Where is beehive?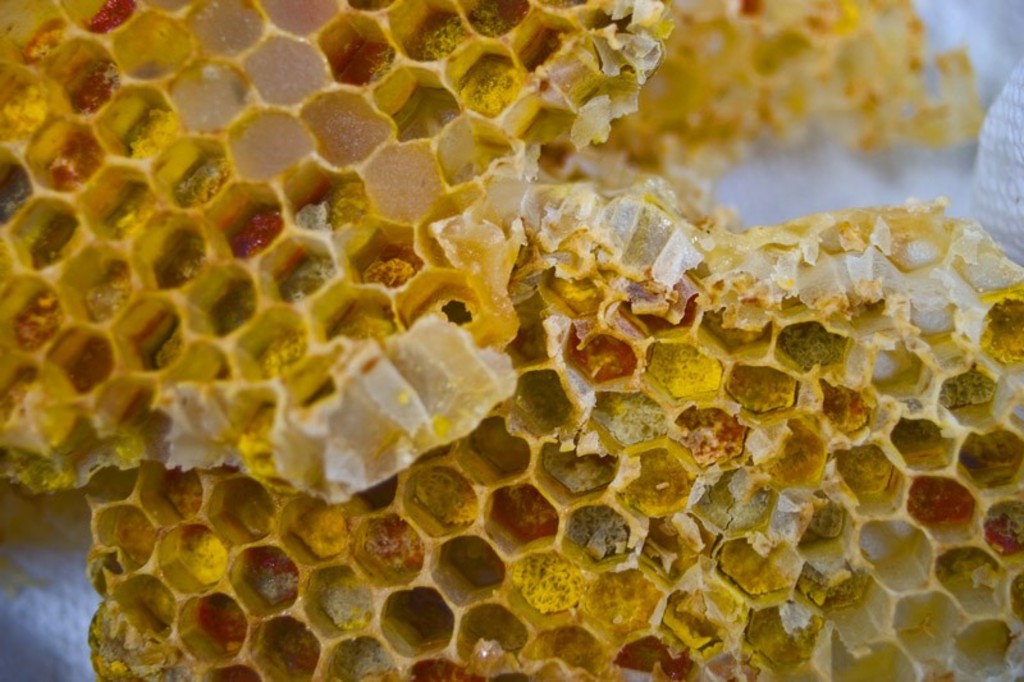
(x1=0, y1=0, x2=1023, y2=681).
